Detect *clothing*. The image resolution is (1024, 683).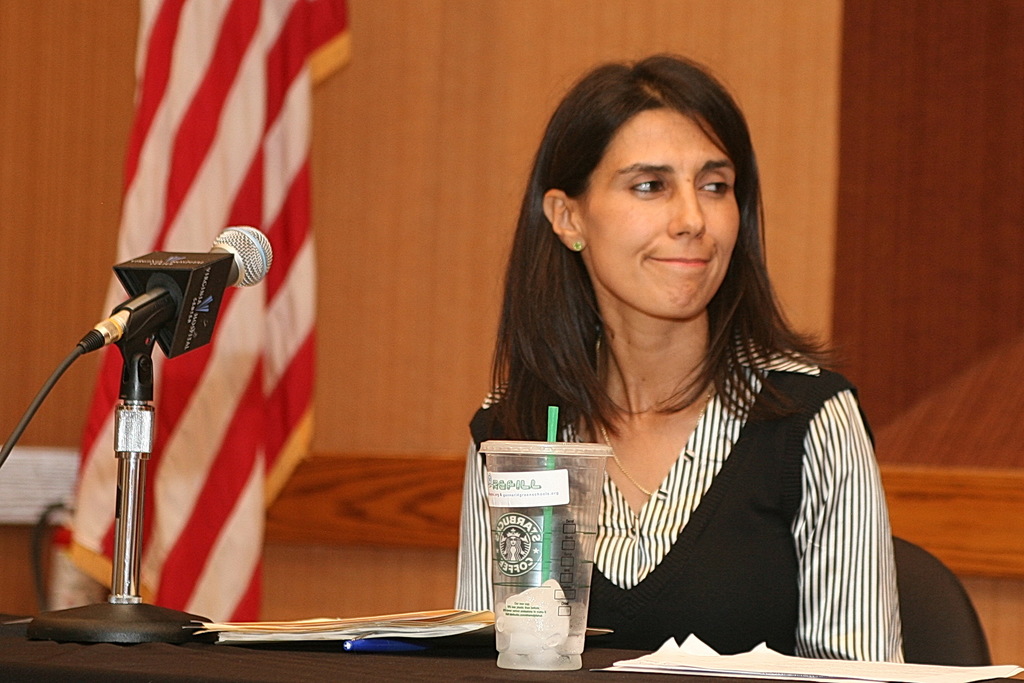
BBox(452, 320, 902, 661).
